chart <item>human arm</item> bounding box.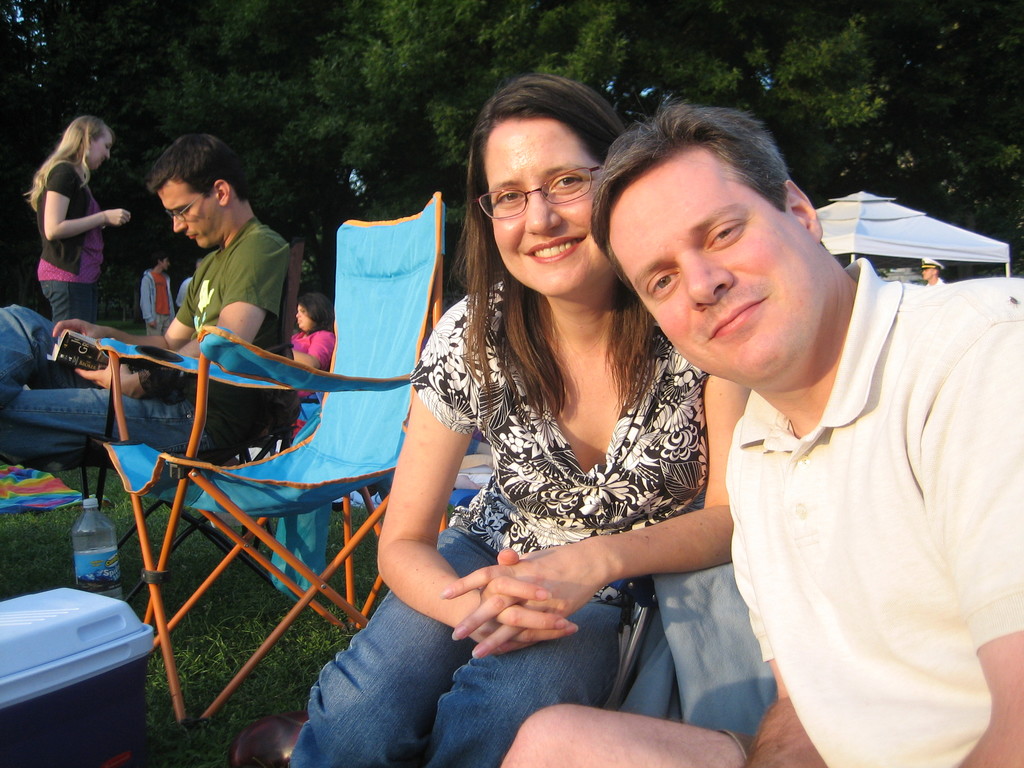
Charted: [42,301,214,342].
